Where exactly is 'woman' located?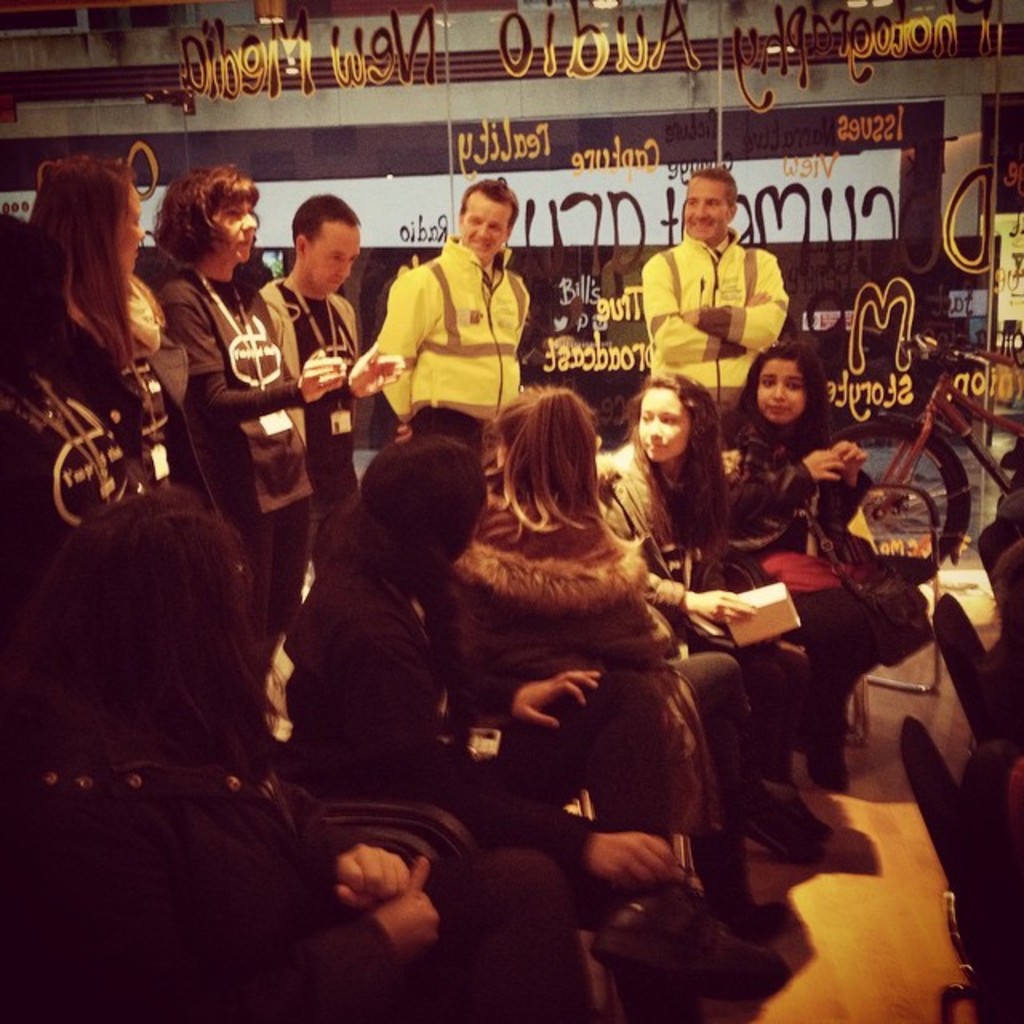
Its bounding box is l=720, t=336, r=909, b=789.
